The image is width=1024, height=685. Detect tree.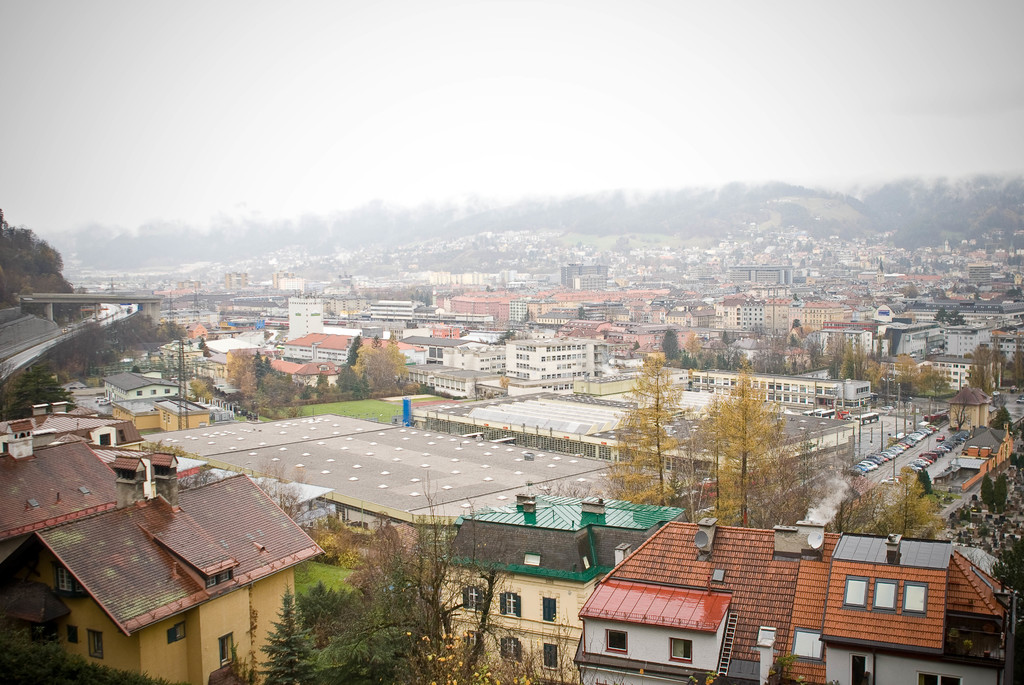
Detection: (x1=696, y1=359, x2=792, y2=535).
